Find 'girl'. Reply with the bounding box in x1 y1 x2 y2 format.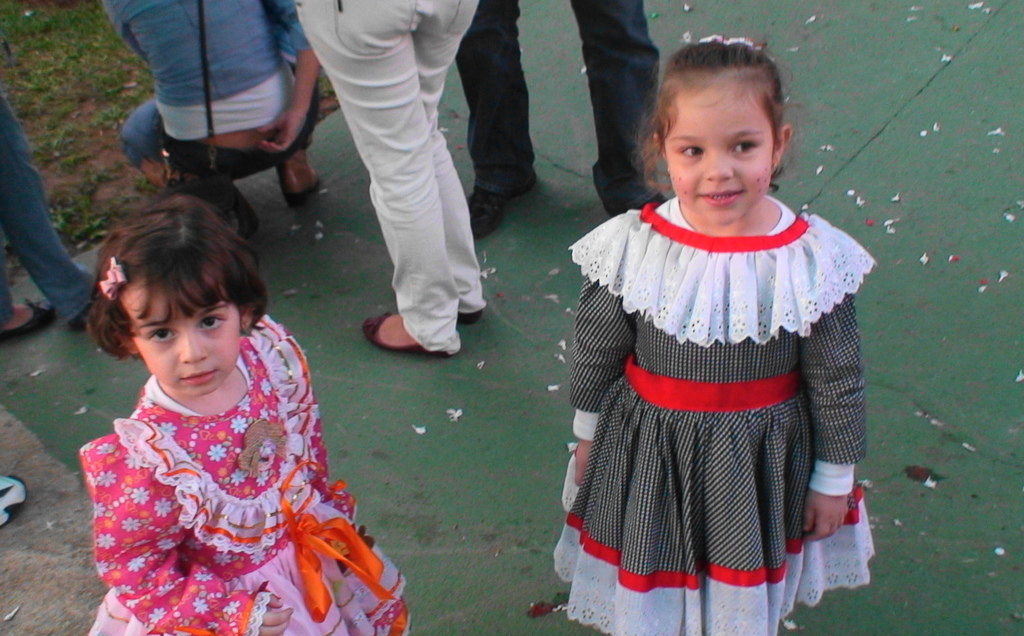
553 35 876 635.
